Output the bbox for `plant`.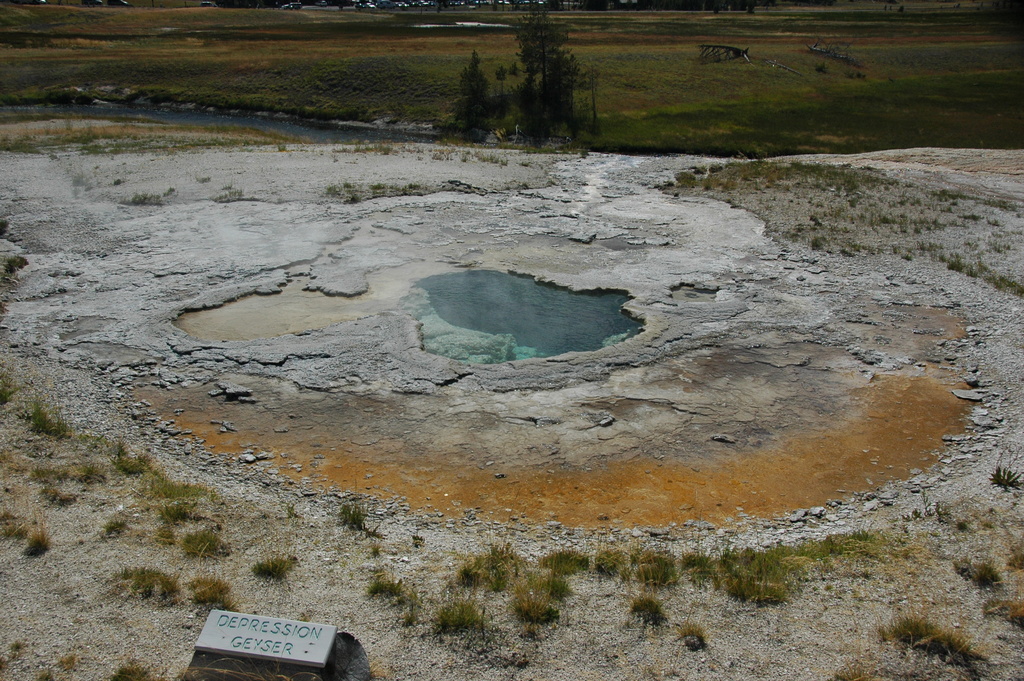
(x1=106, y1=566, x2=178, y2=607).
